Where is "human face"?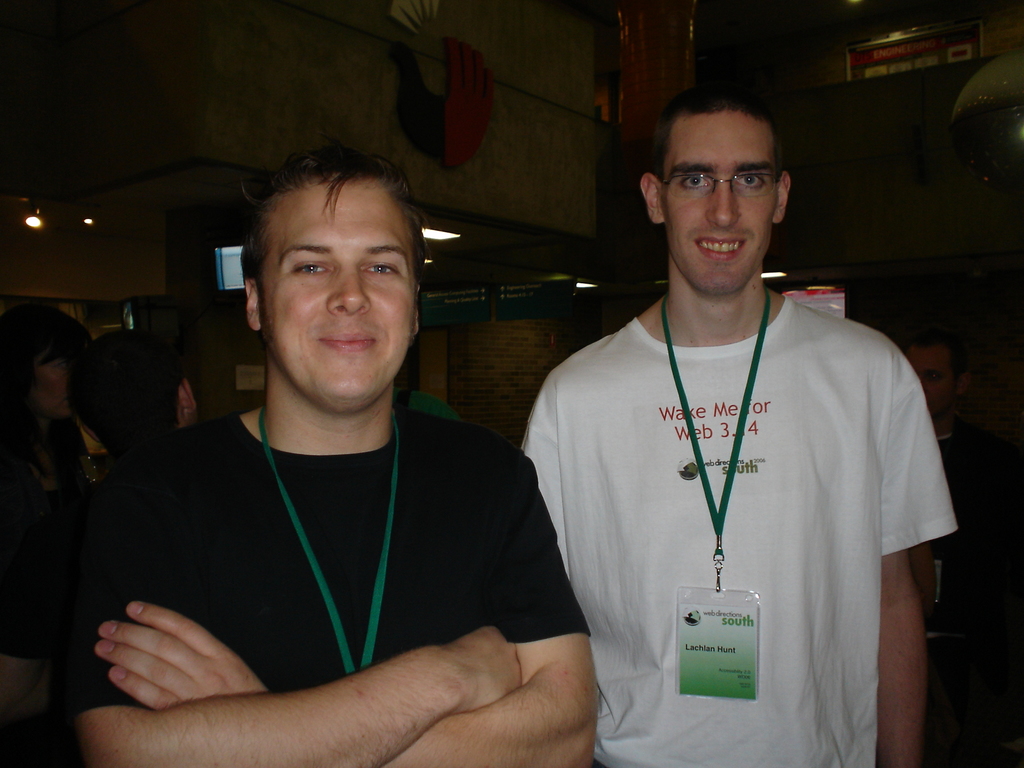
666/113/778/300.
